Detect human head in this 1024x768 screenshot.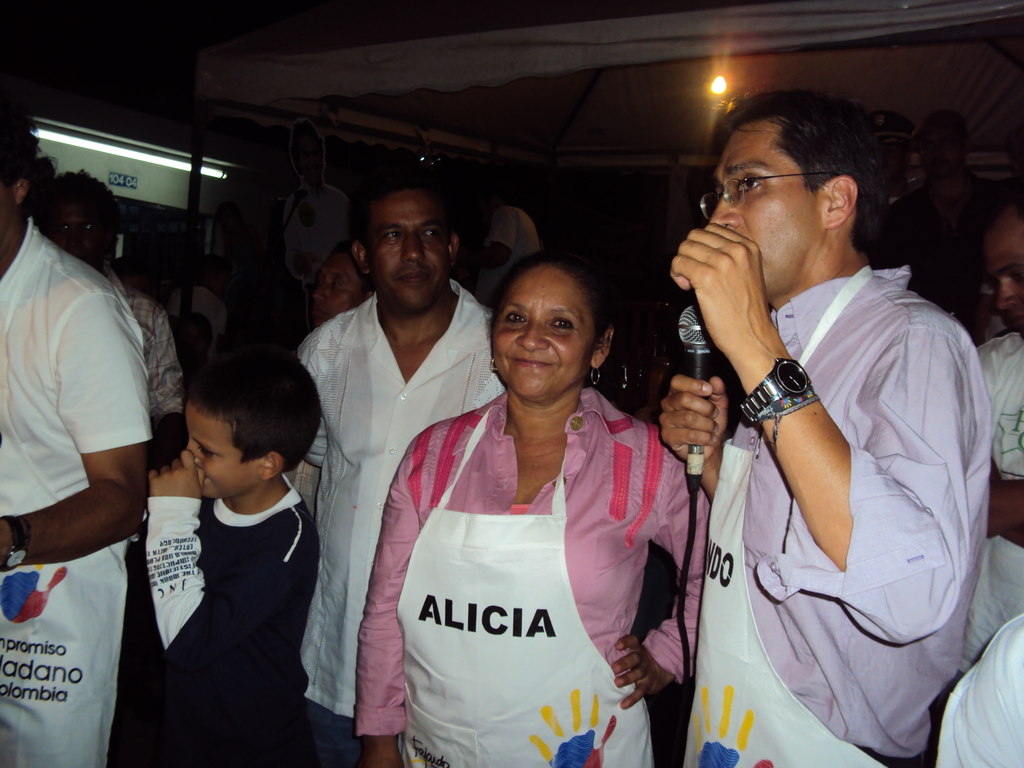
Detection: 184,341,325,505.
